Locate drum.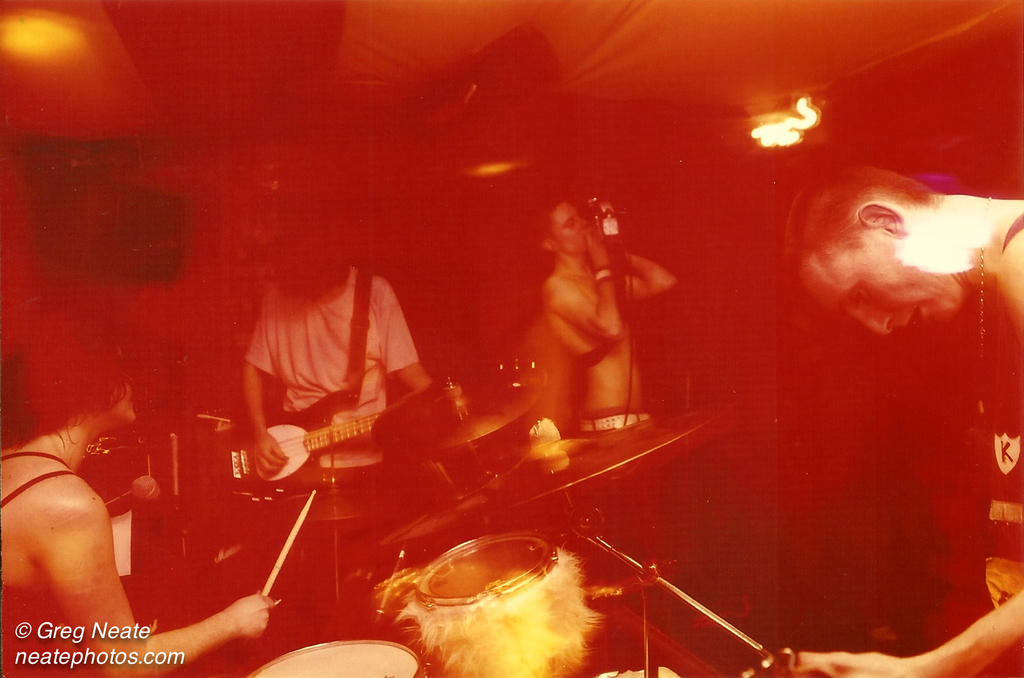
Bounding box: bbox=(410, 533, 594, 677).
